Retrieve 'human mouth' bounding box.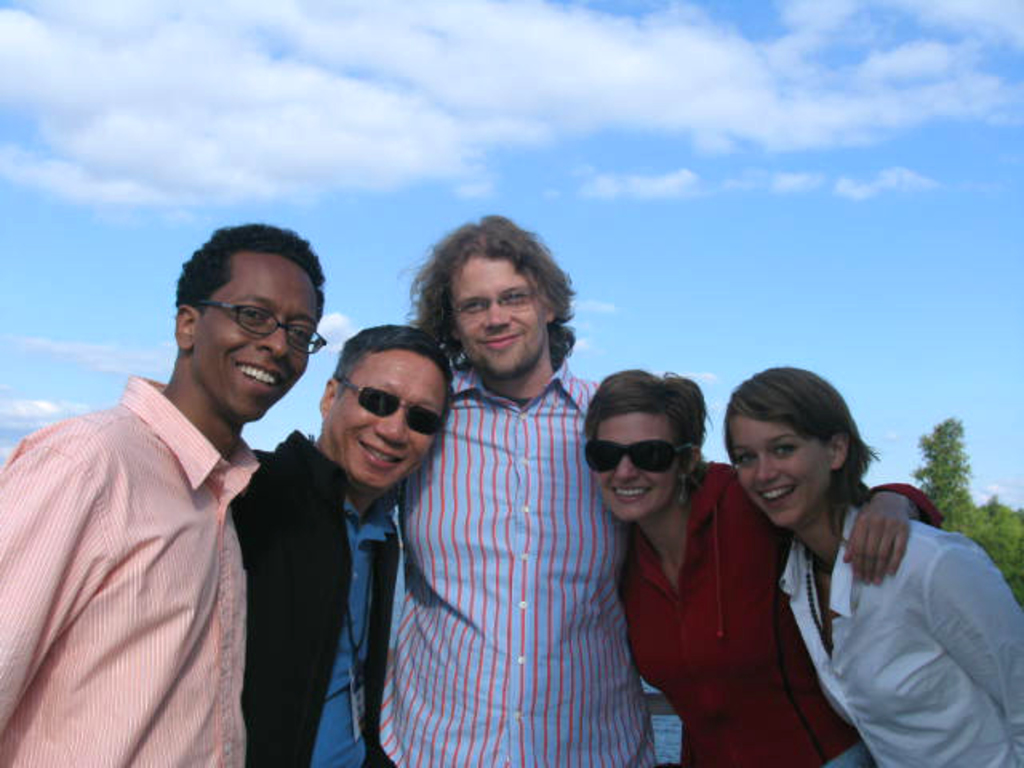
Bounding box: {"left": 360, "top": 437, "right": 397, "bottom": 467}.
